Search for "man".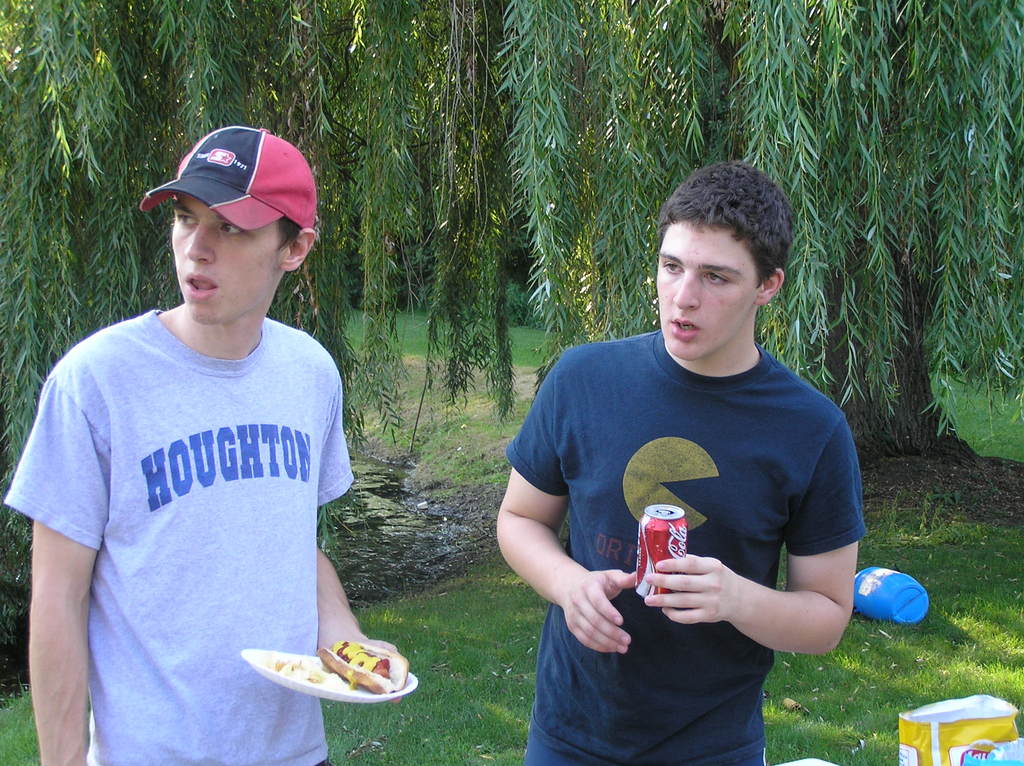
Found at [24,86,390,765].
